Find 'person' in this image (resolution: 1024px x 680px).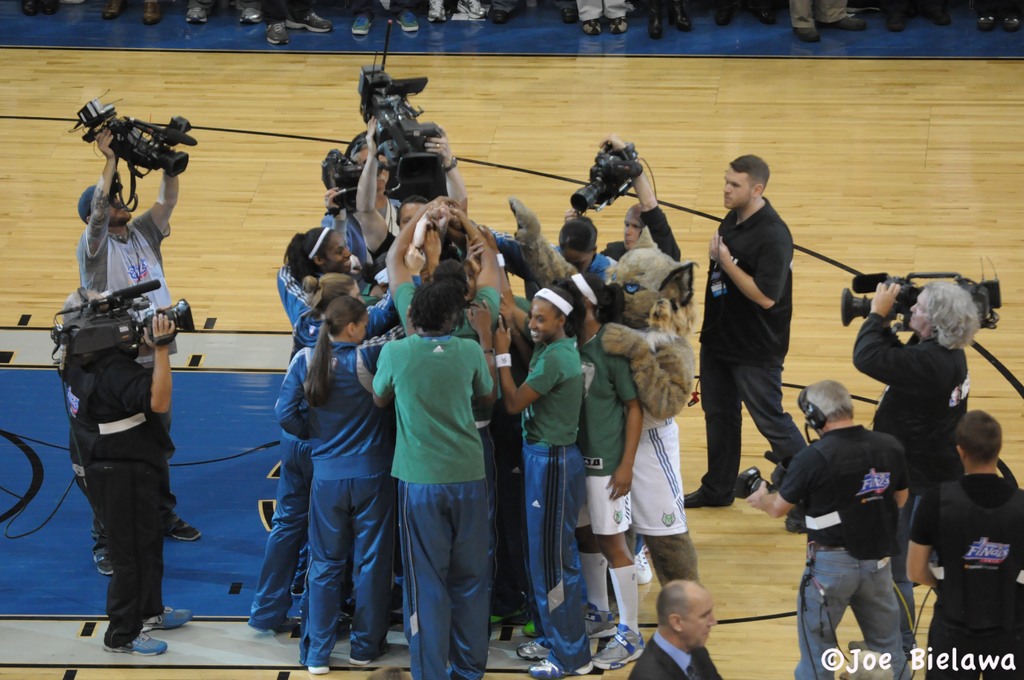
locate(849, 271, 981, 489).
